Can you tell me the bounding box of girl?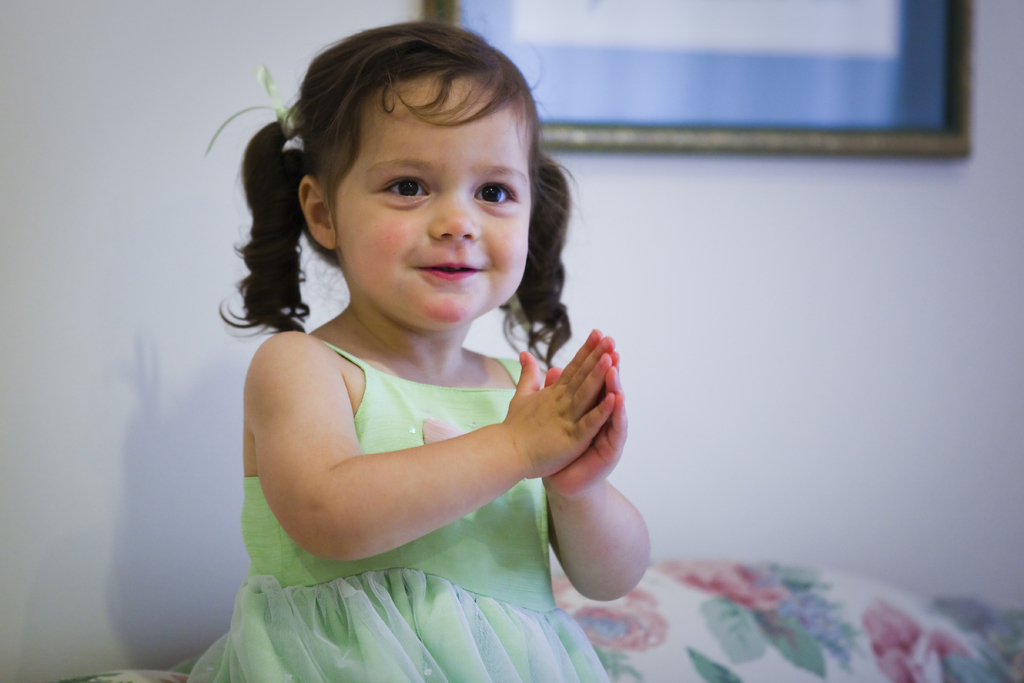
<box>187,21,651,682</box>.
